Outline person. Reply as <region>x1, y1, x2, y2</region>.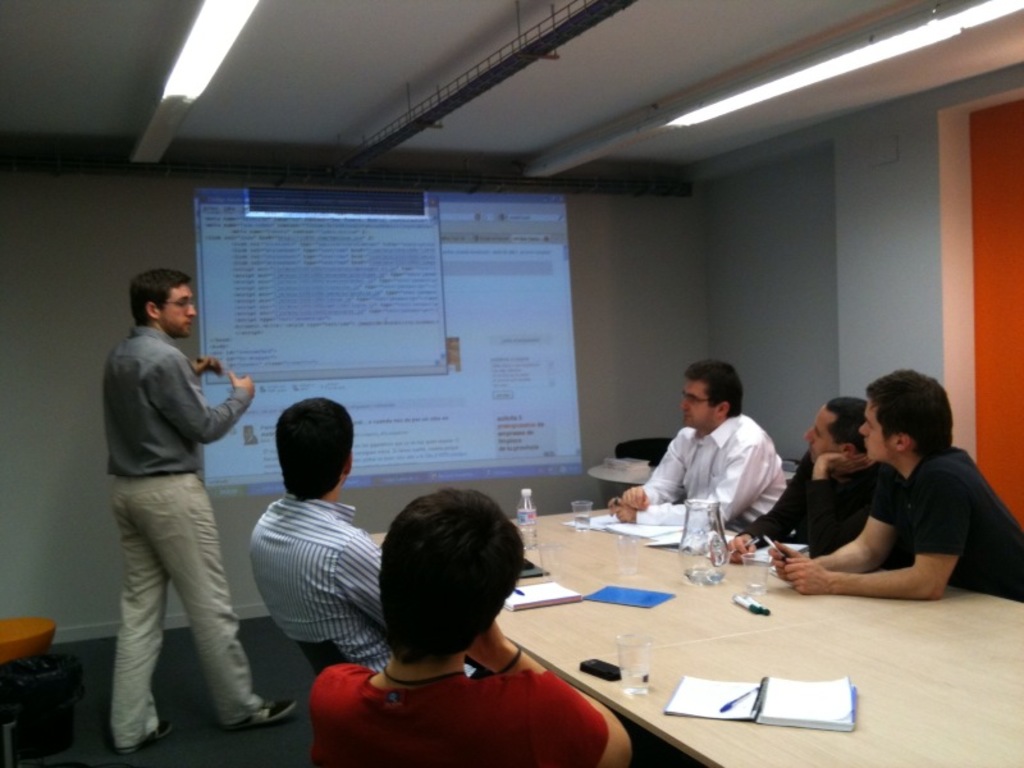
<region>247, 396, 387, 671</region>.
